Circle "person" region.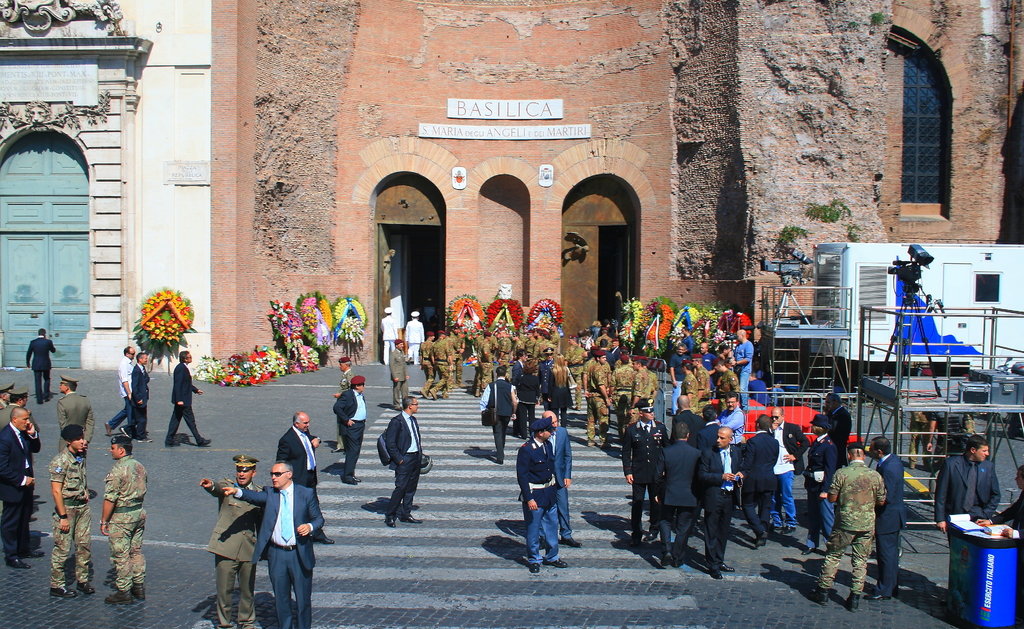
Region: 812 442 892 607.
